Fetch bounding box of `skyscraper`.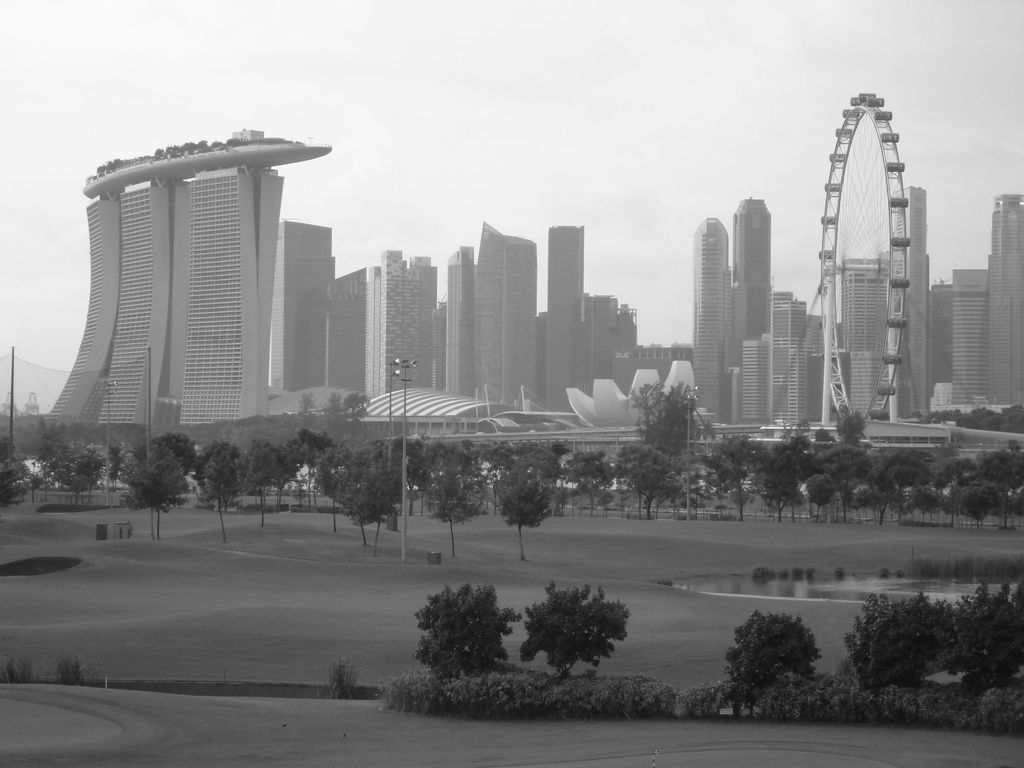
Bbox: box(384, 241, 442, 408).
